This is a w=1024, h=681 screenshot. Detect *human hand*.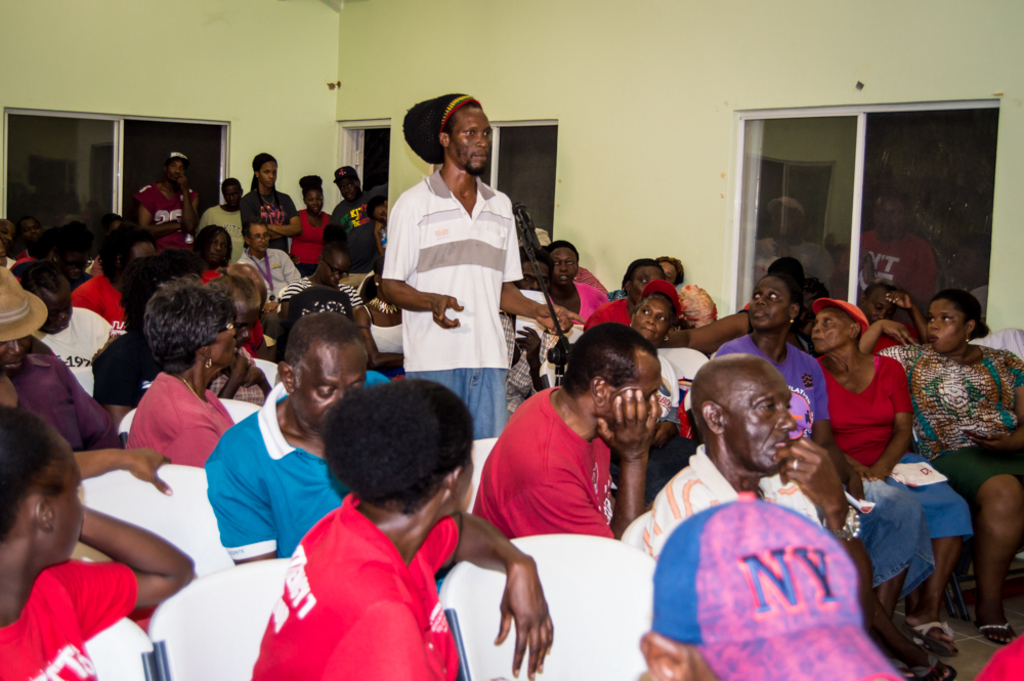
969/432/1015/457.
